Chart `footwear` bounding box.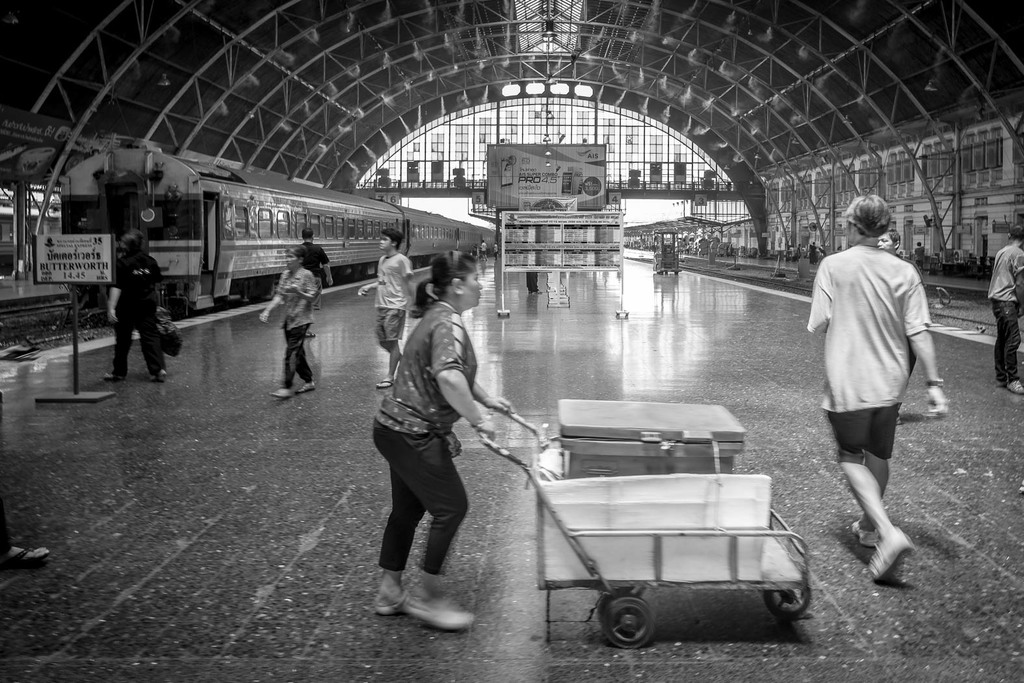
Charted: 410,588,473,635.
